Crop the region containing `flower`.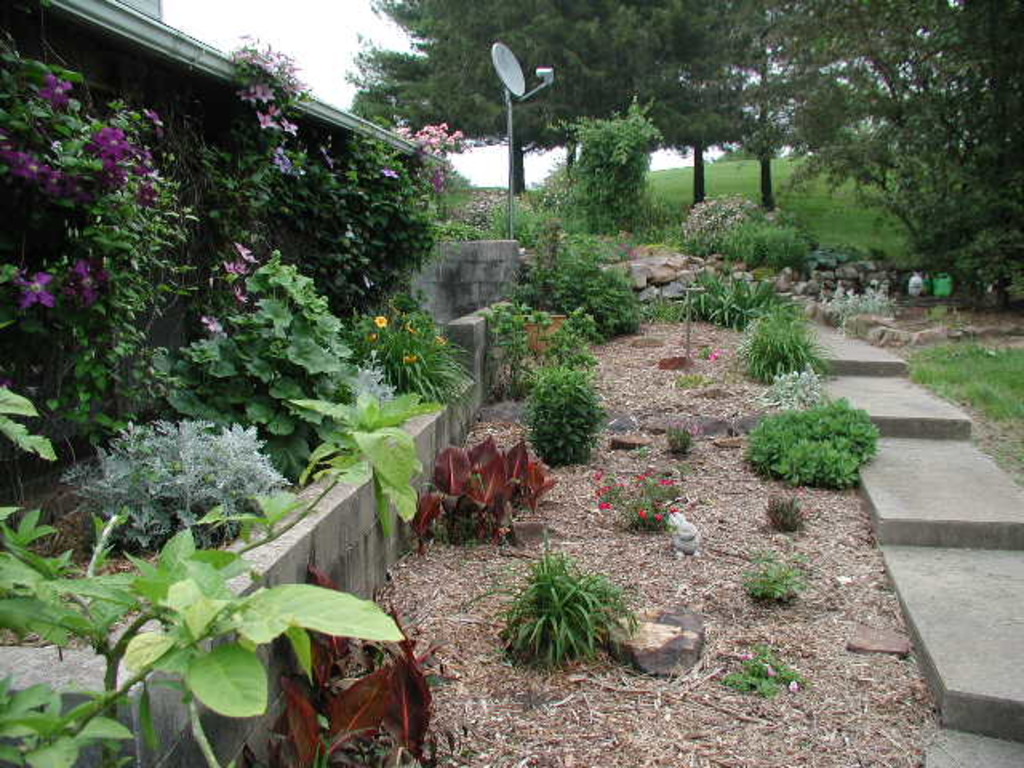
Crop region: {"x1": 702, "y1": 346, "x2": 723, "y2": 365}.
